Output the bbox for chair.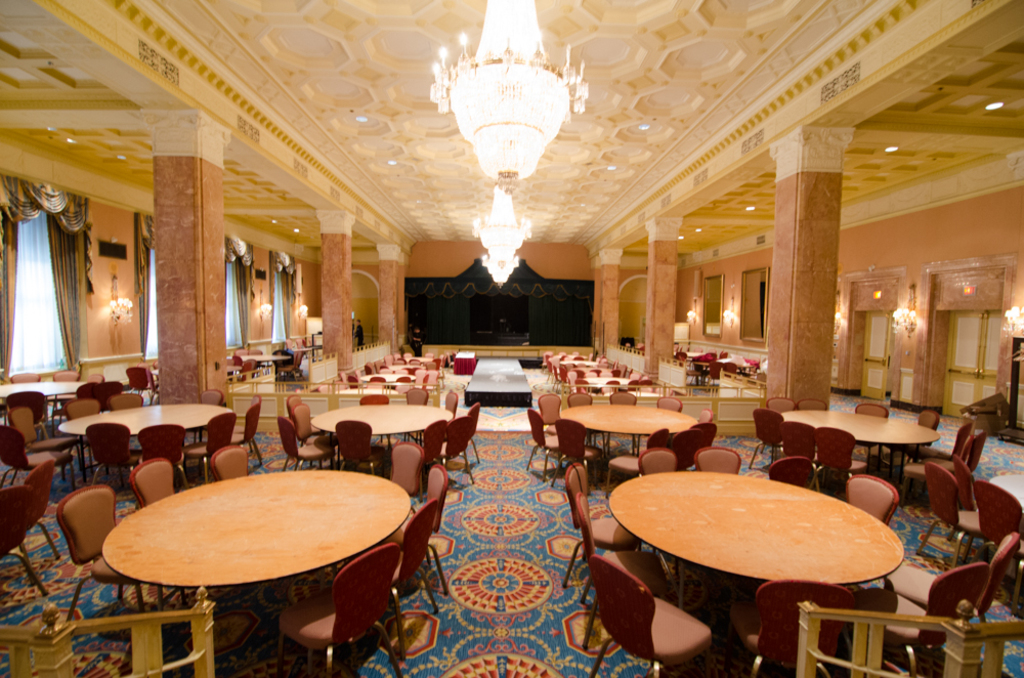
694, 420, 717, 442.
